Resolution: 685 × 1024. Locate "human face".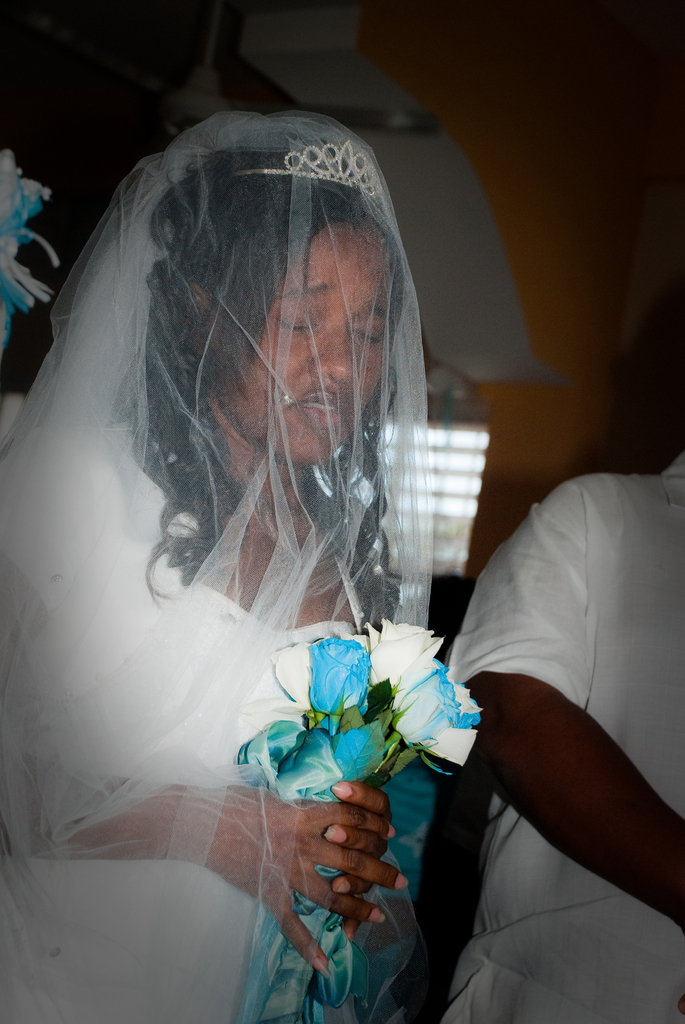
box=[240, 223, 397, 463].
